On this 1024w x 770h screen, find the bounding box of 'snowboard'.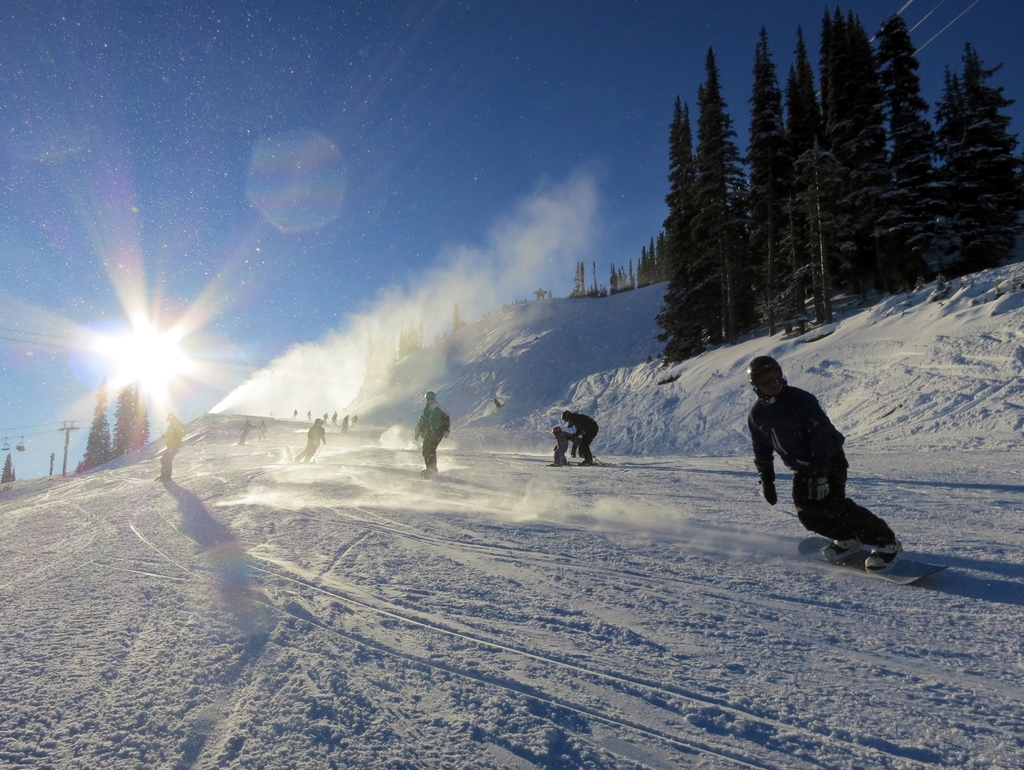
Bounding box: {"left": 785, "top": 533, "right": 948, "bottom": 591}.
